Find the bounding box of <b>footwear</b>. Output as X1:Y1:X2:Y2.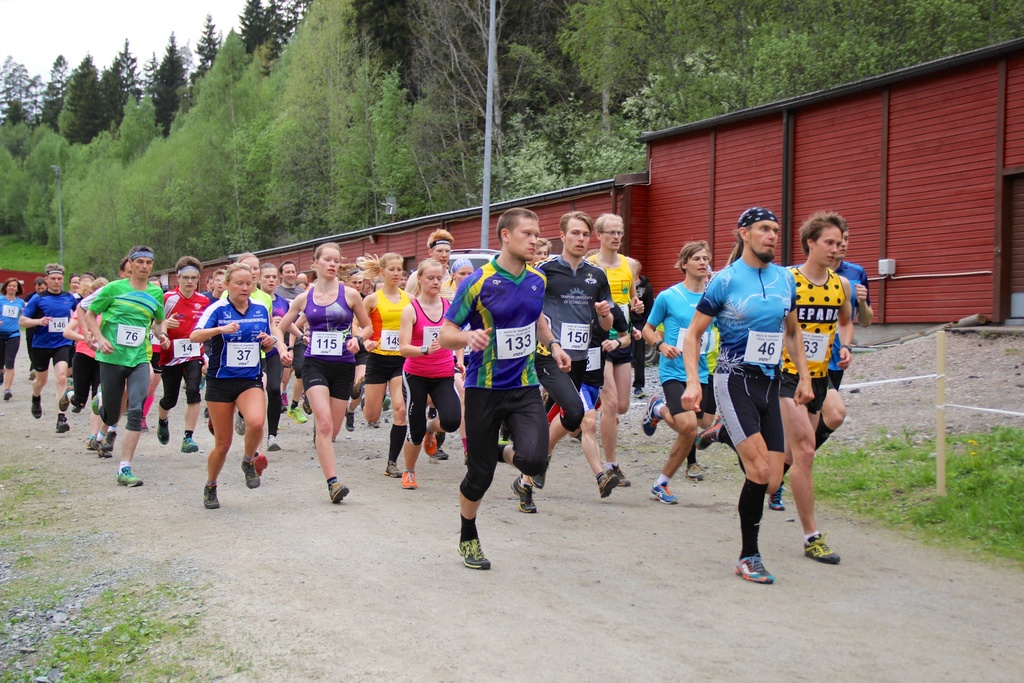
695:415:723:453.
